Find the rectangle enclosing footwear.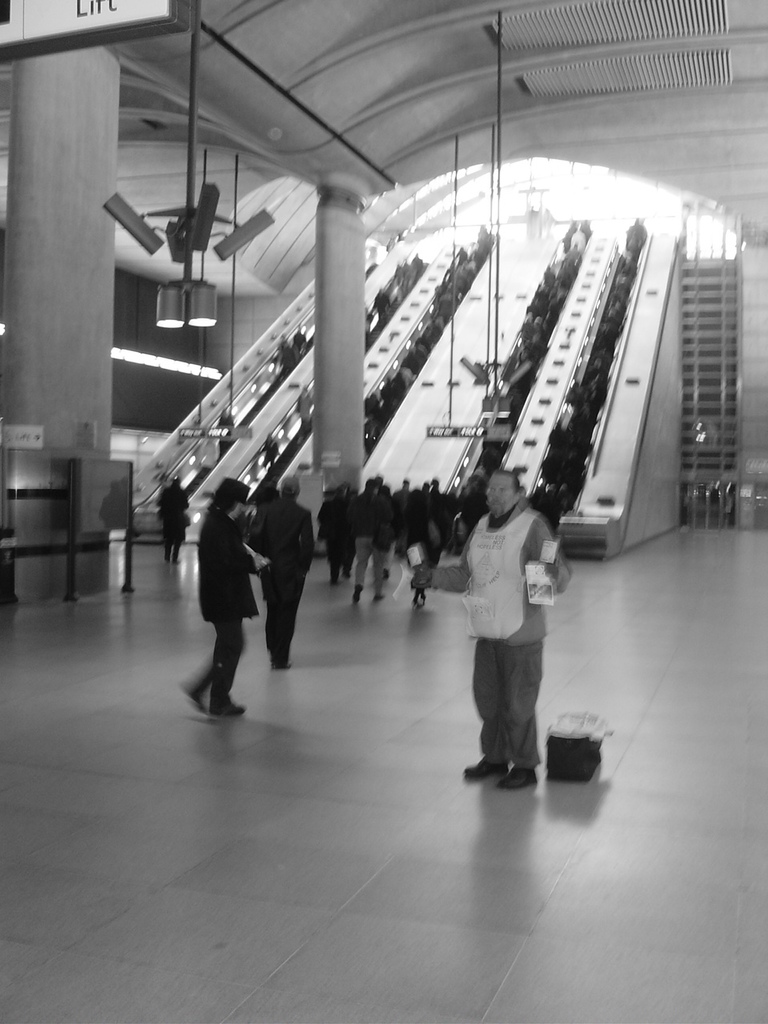
BBox(270, 662, 290, 667).
